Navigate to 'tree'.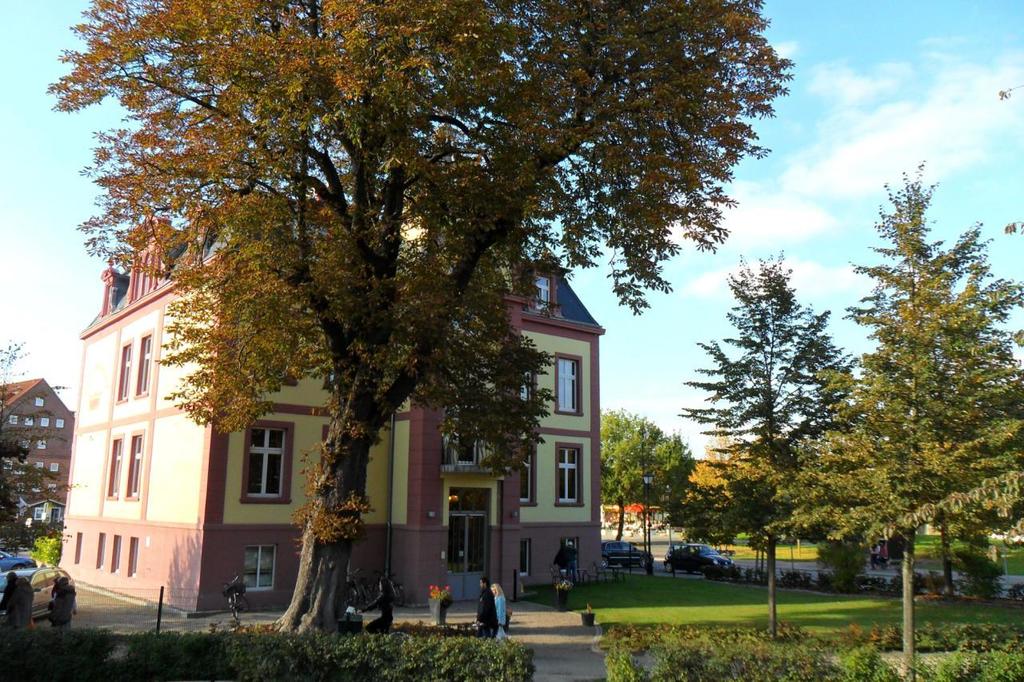
Navigation target: <bbox>598, 404, 667, 545</bbox>.
